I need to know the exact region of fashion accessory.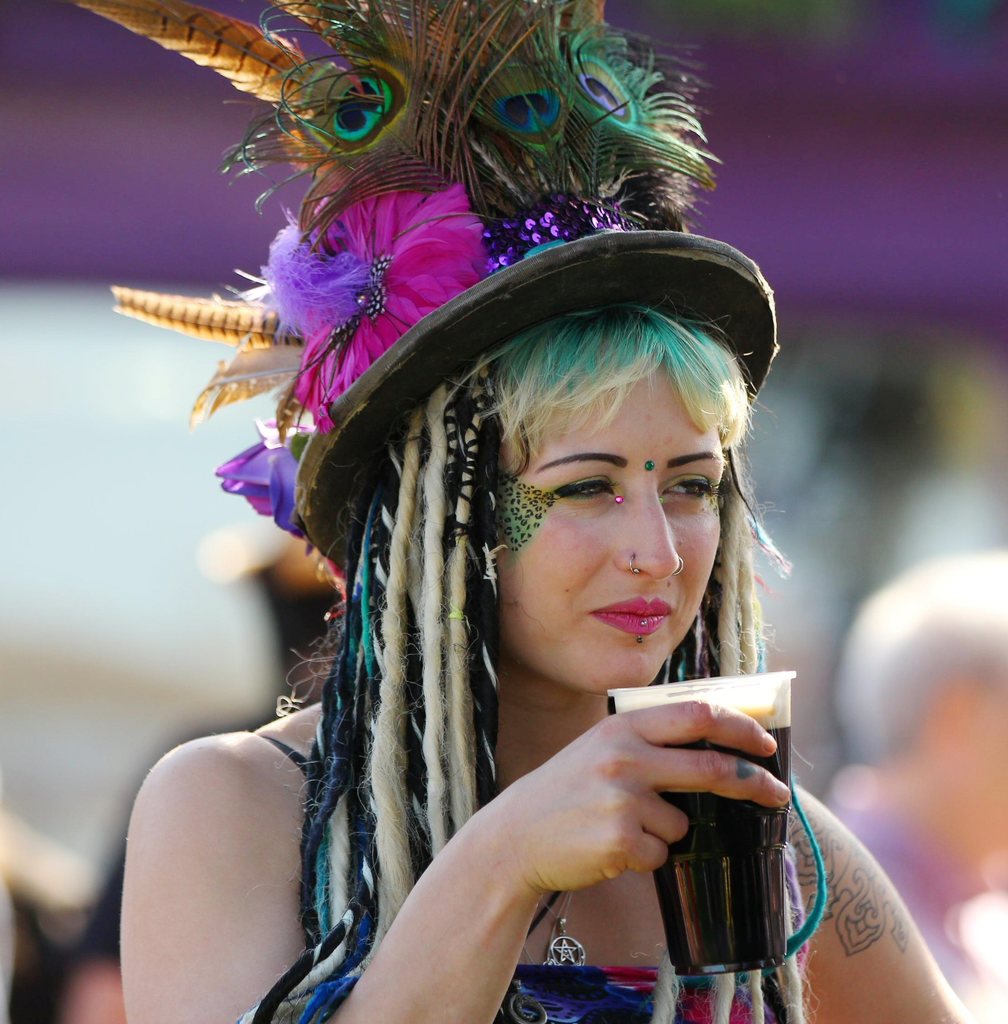
Region: 640/454/661/477.
